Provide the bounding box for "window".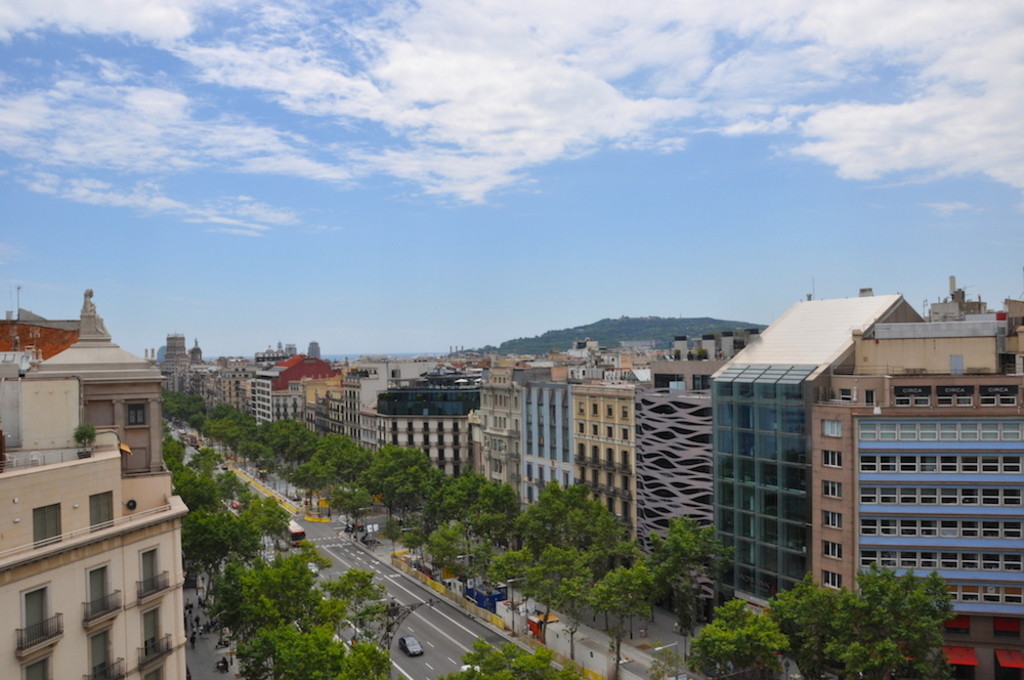
<region>818, 508, 848, 535</region>.
